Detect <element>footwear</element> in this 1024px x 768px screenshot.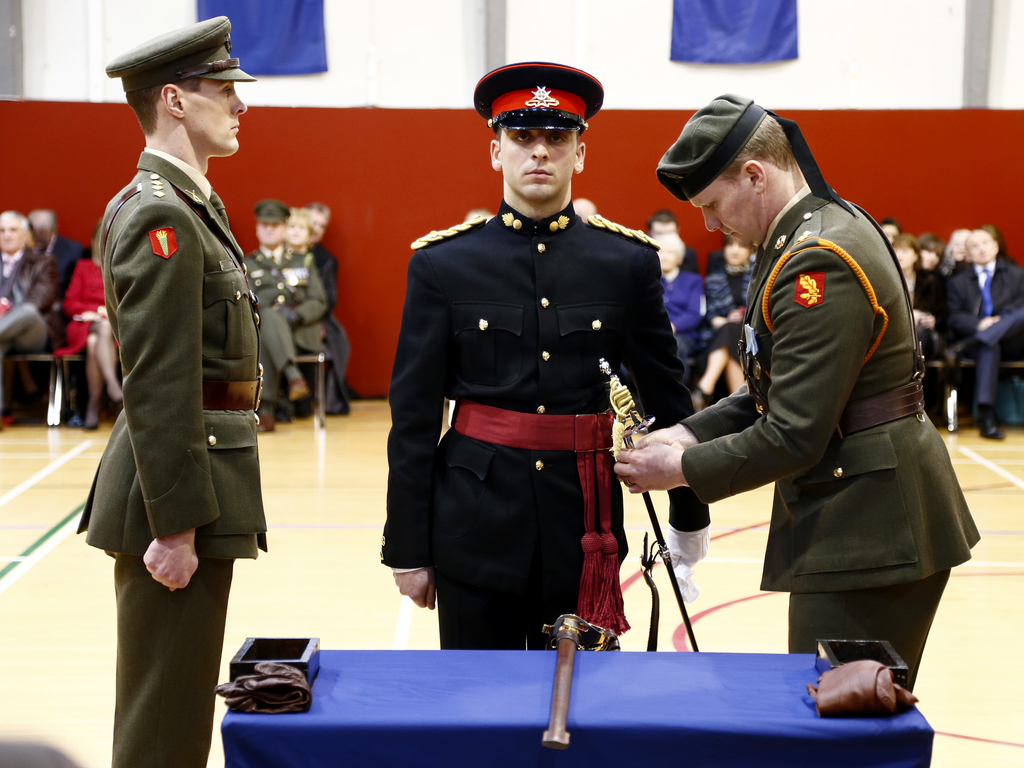
Detection: (258, 409, 278, 435).
